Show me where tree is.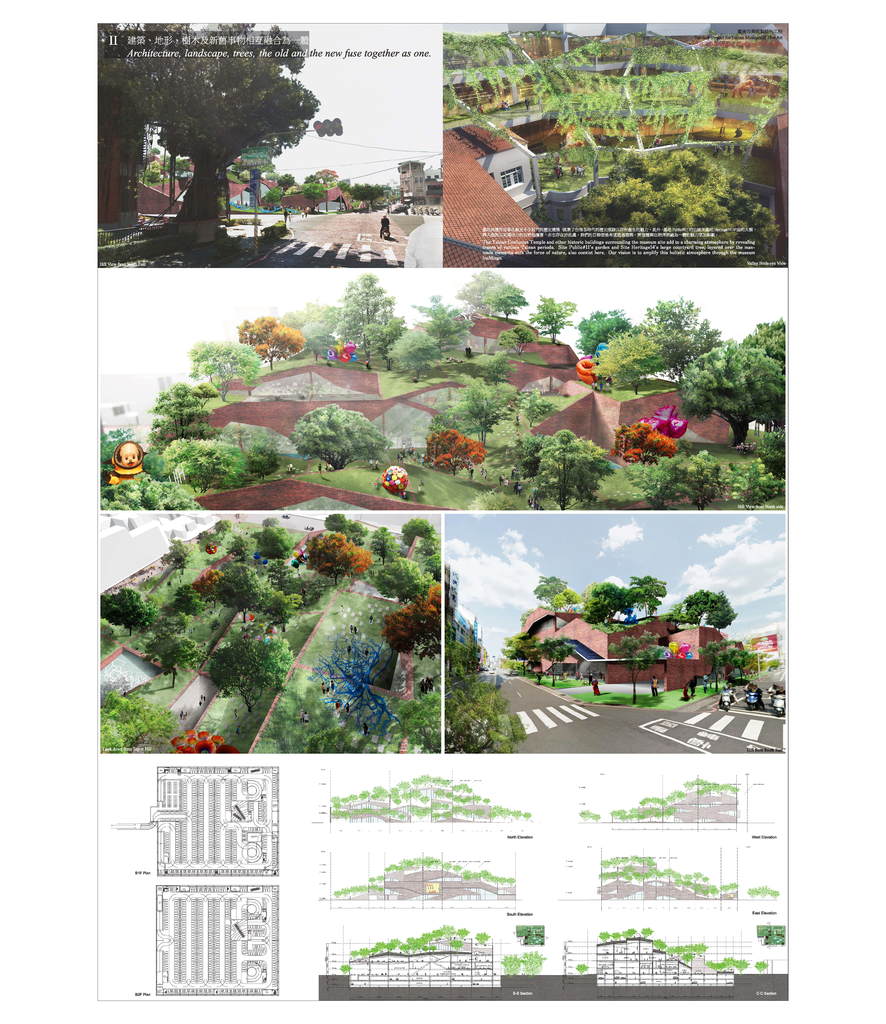
tree is at 368 552 439 603.
